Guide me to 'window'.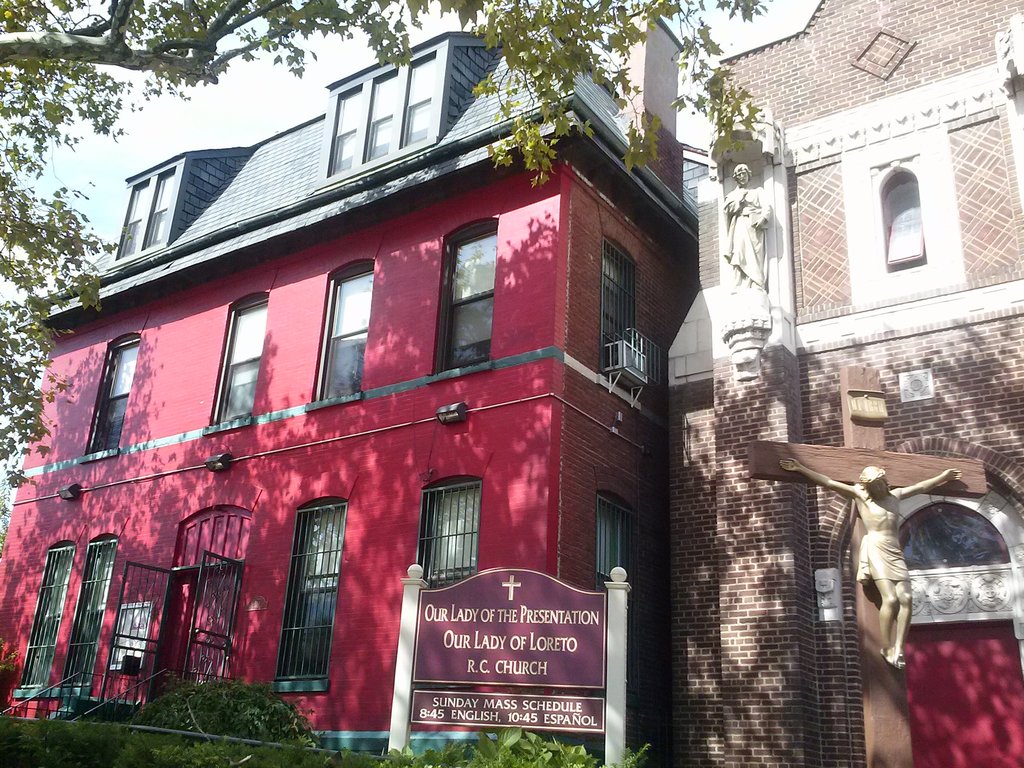
Guidance: bbox=(883, 157, 919, 266).
